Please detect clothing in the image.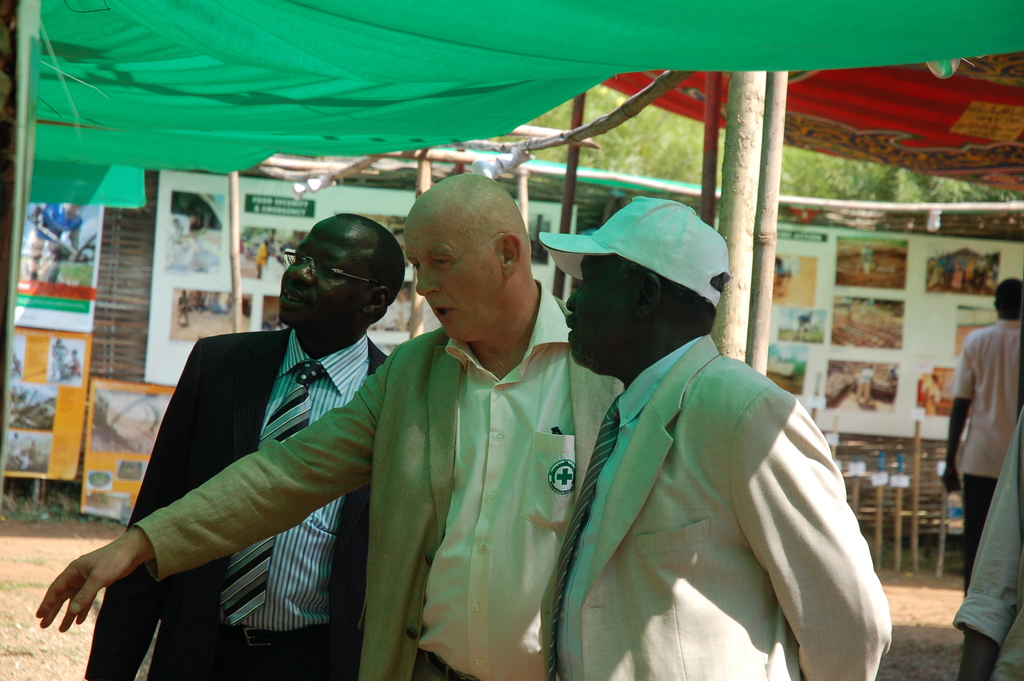
bbox(861, 252, 872, 274).
